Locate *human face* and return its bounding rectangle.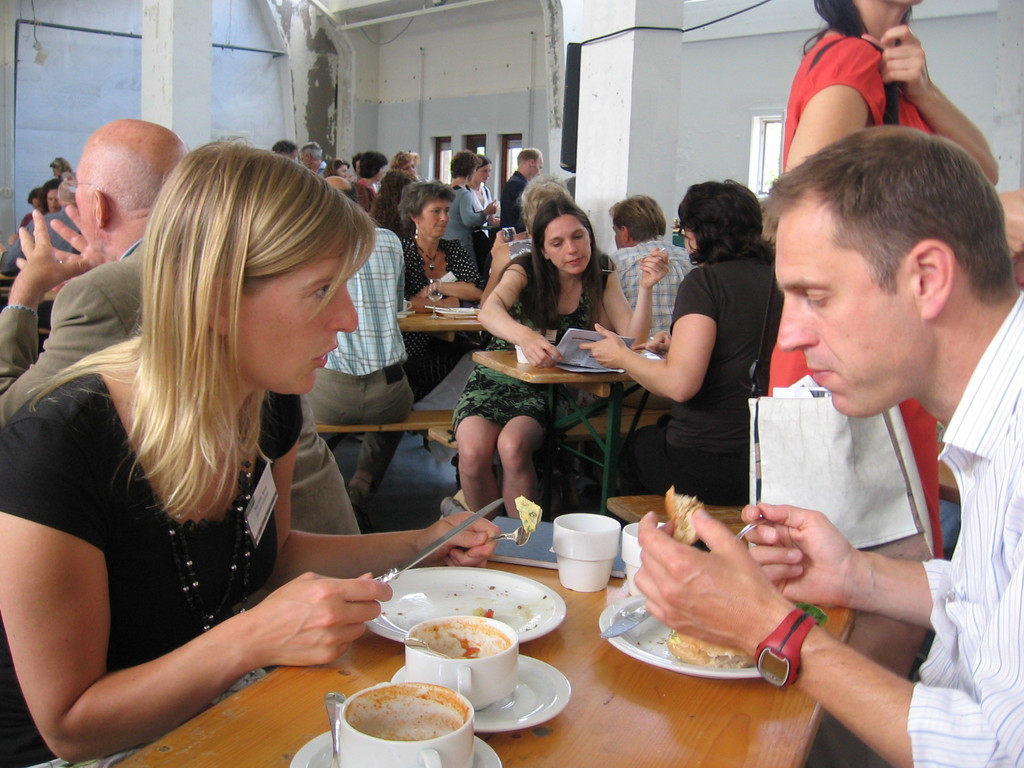
(left=420, top=199, right=453, bottom=237).
